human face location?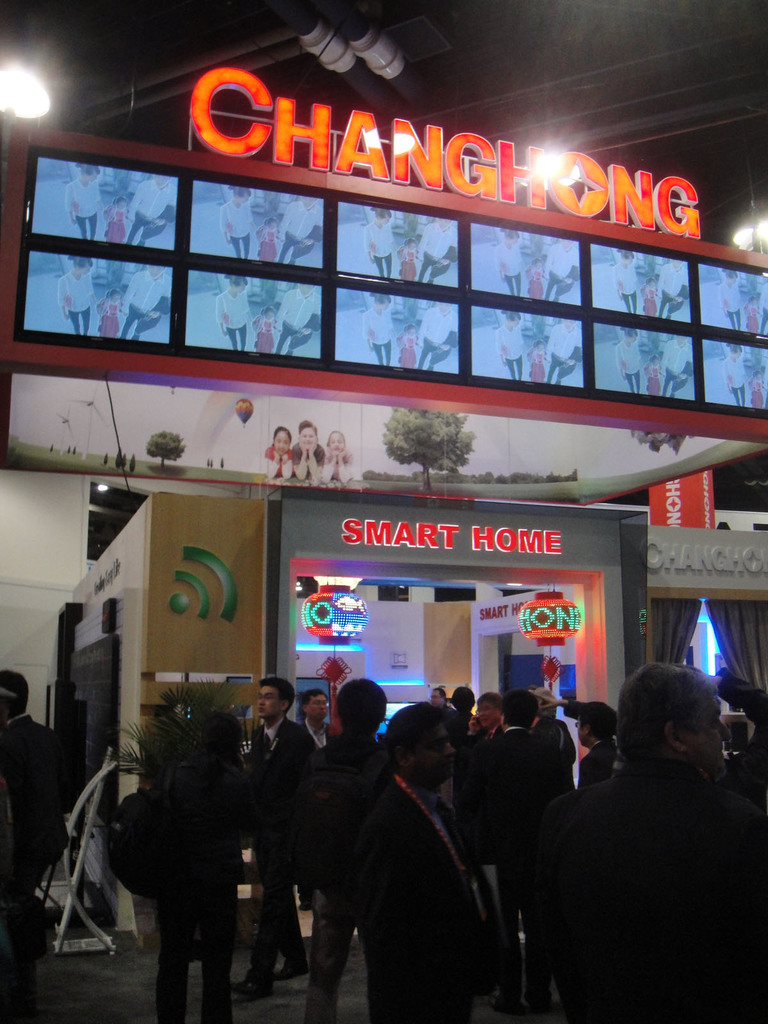
(564, 239, 574, 250)
